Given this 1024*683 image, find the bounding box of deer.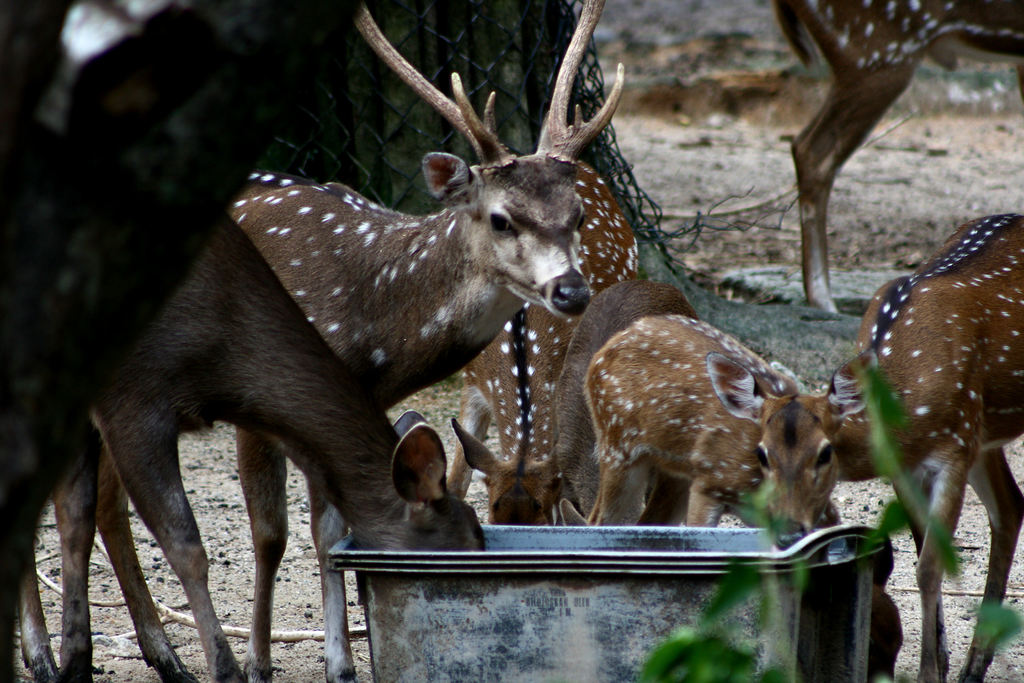
<region>771, 0, 1023, 313</region>.
